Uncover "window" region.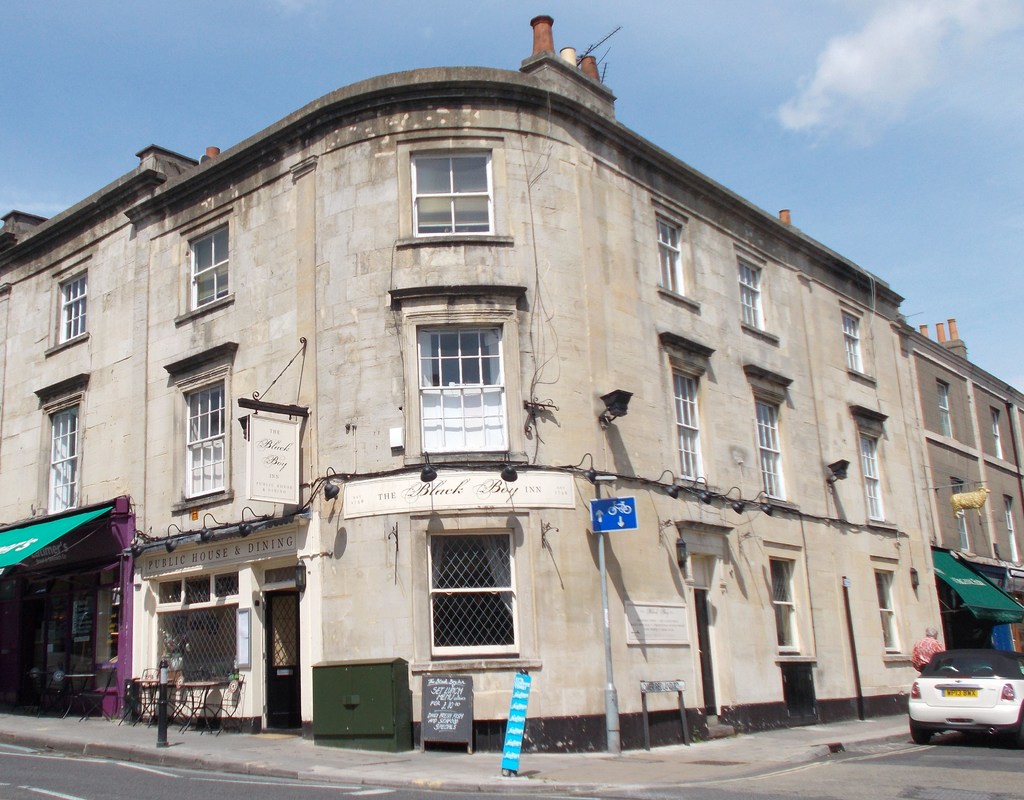
Uncovered: 863/431/890/525.
